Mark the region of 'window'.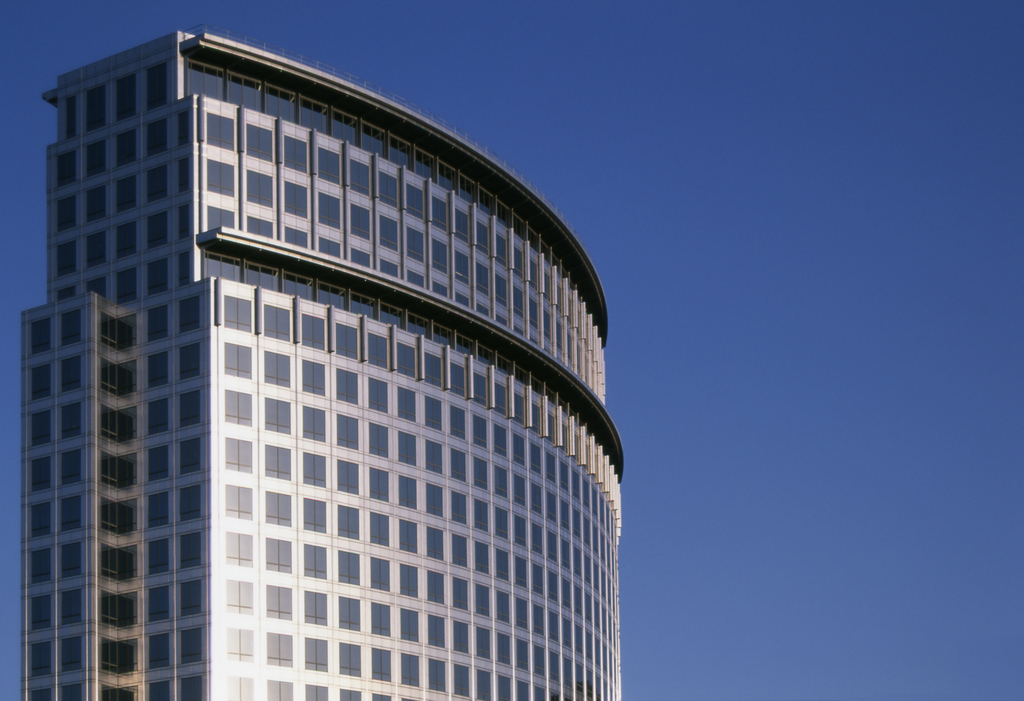
Region: (143, 257, 166, 292).
